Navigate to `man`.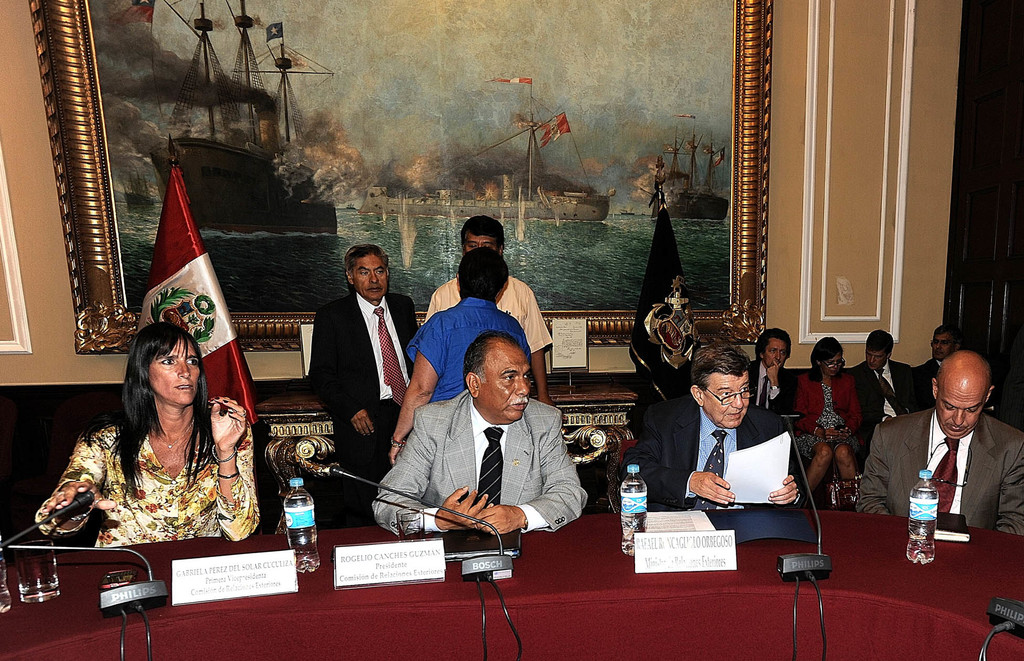
Navigation target: l=749, t=328, r=797, b=418.
